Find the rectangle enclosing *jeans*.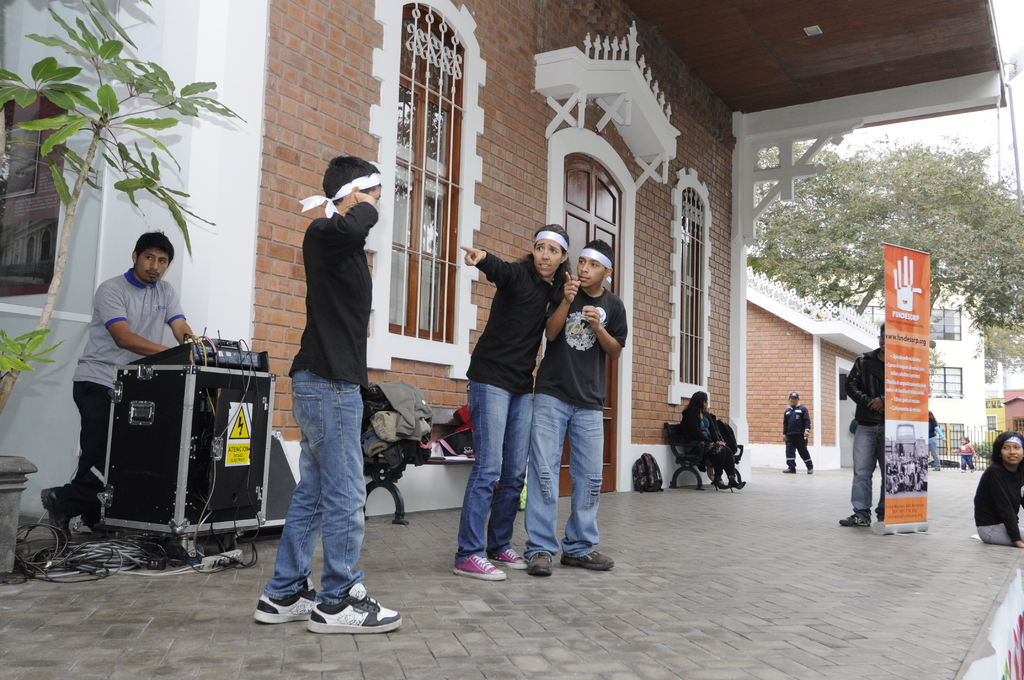
x1=266 y1=366 x2=365 y2=596.
